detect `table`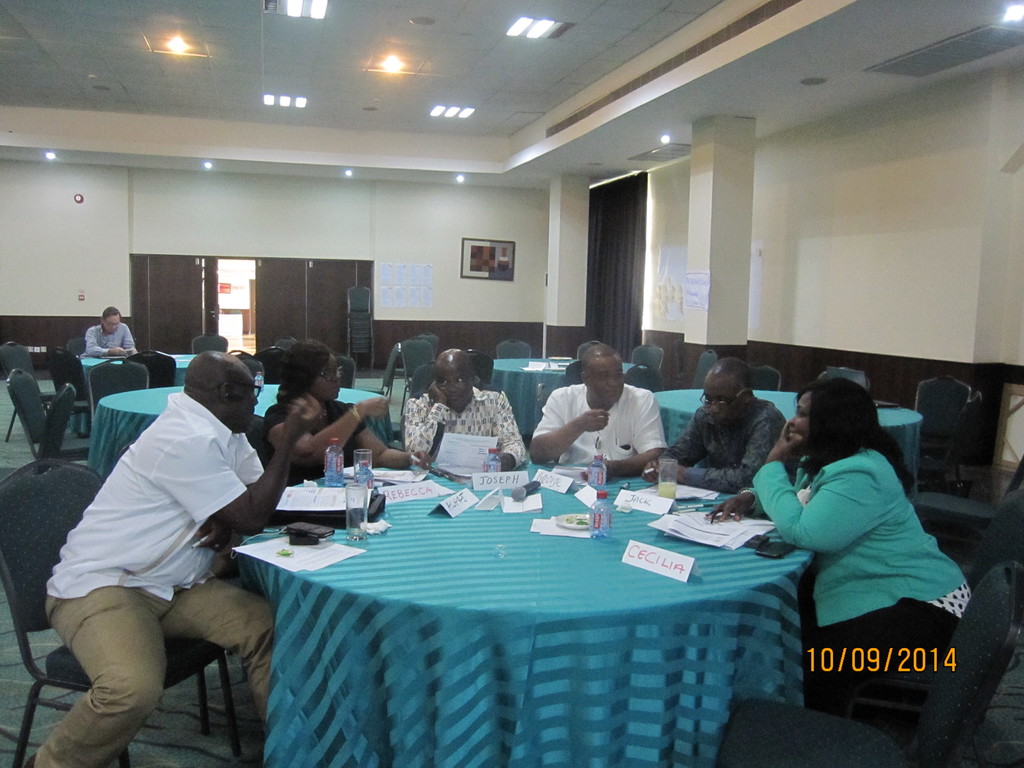
(488,358,568,439)
